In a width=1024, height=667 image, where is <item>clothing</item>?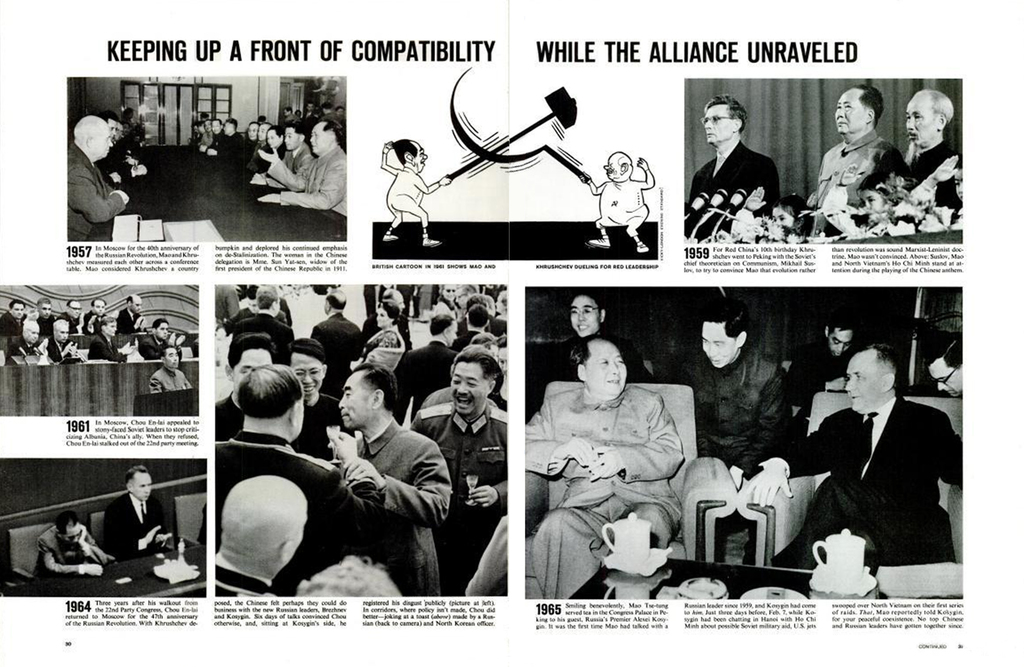
bbox=[63, 142, 123, 238].
